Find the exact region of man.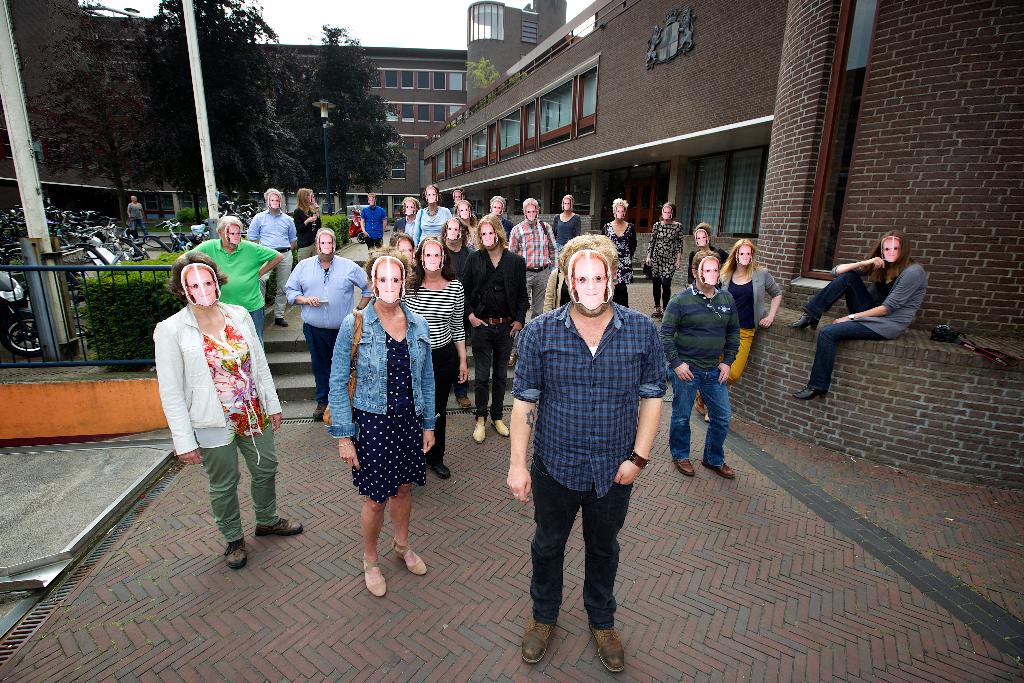
Exact region: 244,190,297,326.
